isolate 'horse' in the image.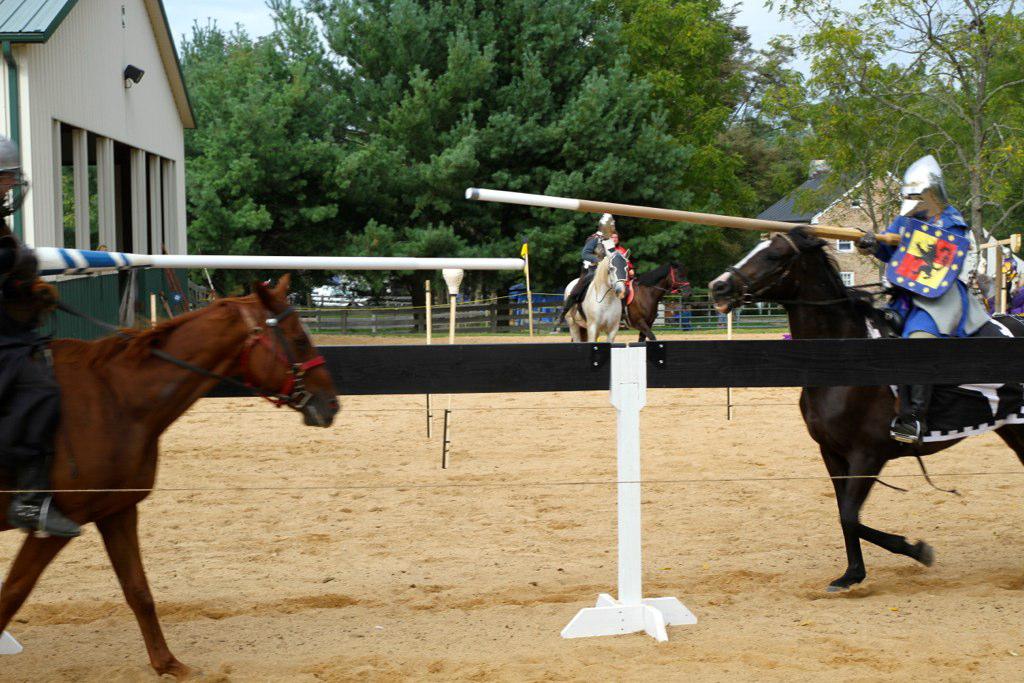
Isolated region: bbox=[562, 243, 634, 341].
